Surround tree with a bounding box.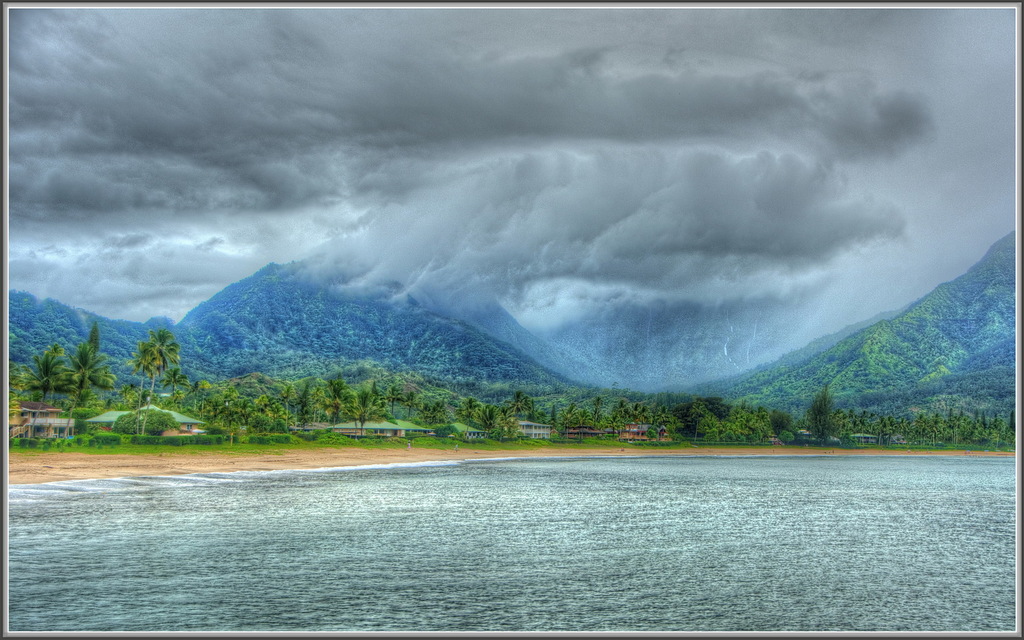
[374, 380, 512, 440].
